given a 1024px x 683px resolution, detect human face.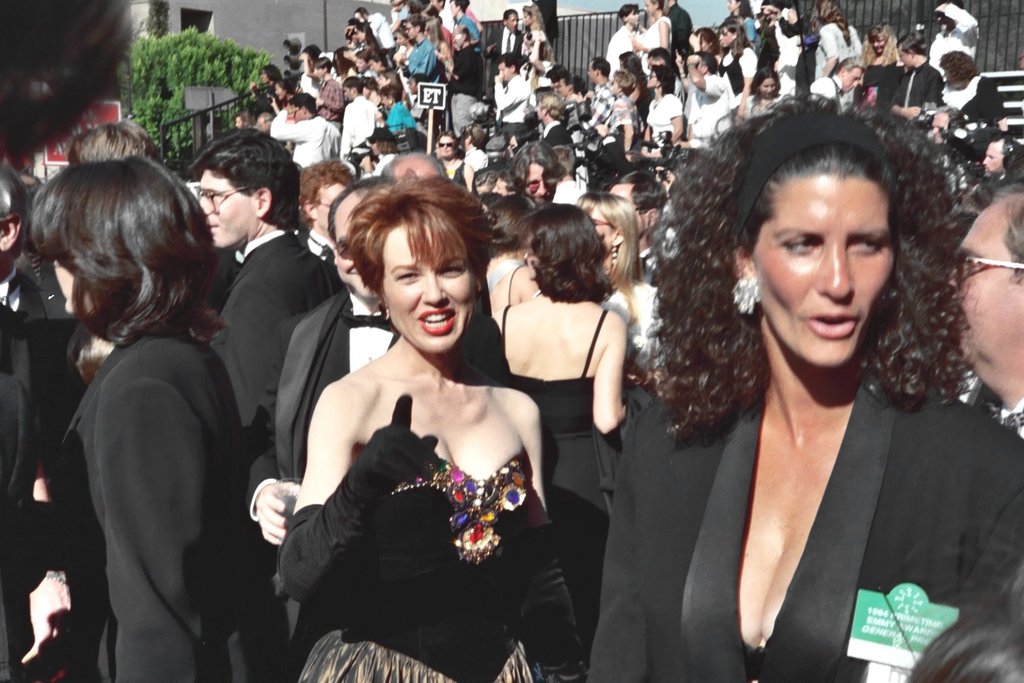
bbox=(196, 170, 251, 250).
